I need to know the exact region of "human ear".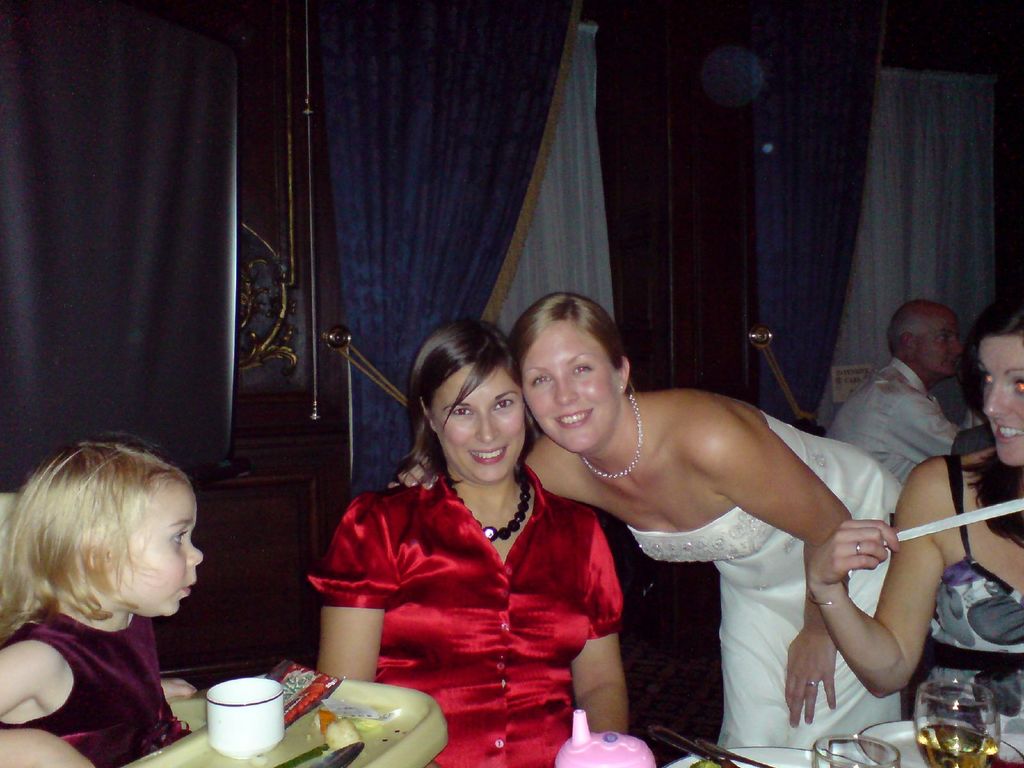
Region: l=903, t=332, r=916, b=353.
